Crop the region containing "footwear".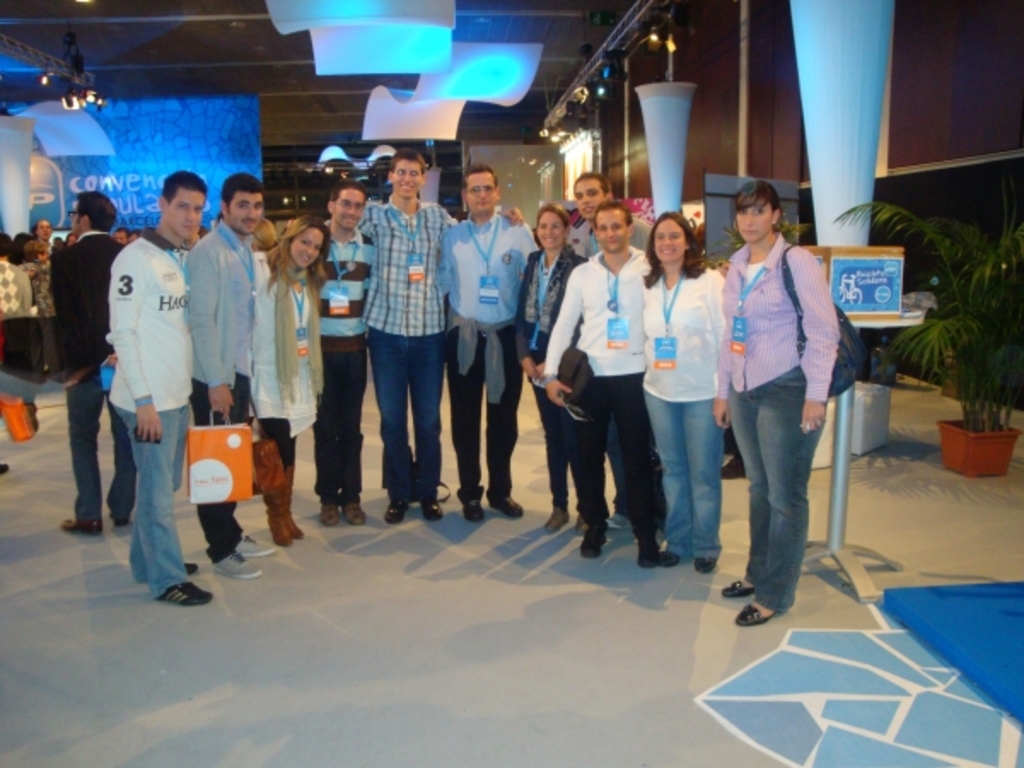
Crop region: [265, 507, 290, 548].
